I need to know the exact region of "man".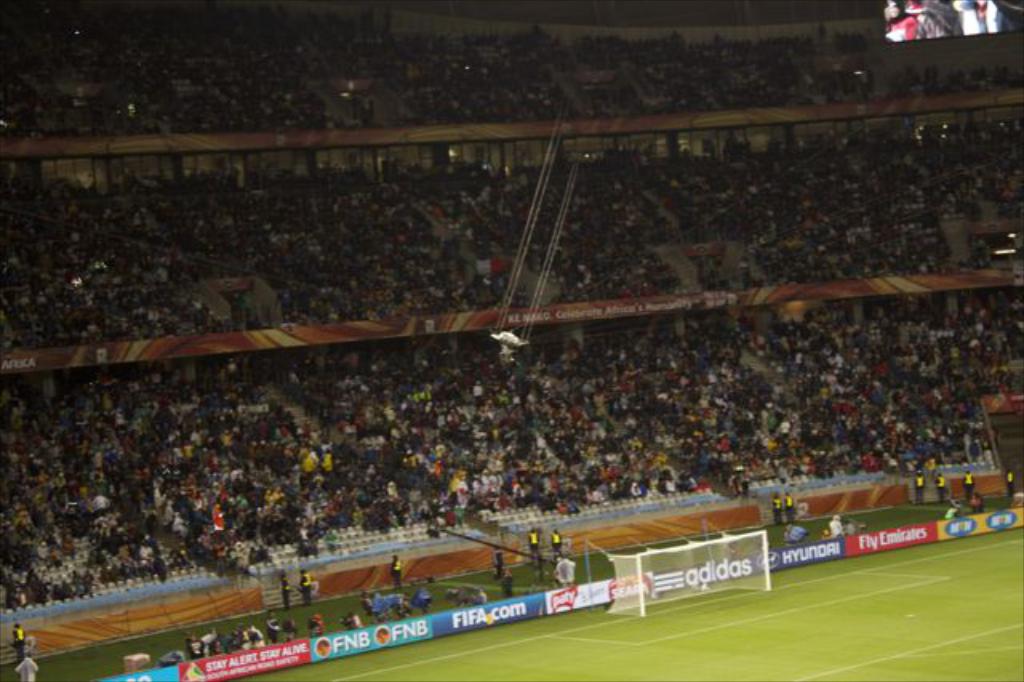
Region: x1=547, y1=524, x2=566, y2=560.
